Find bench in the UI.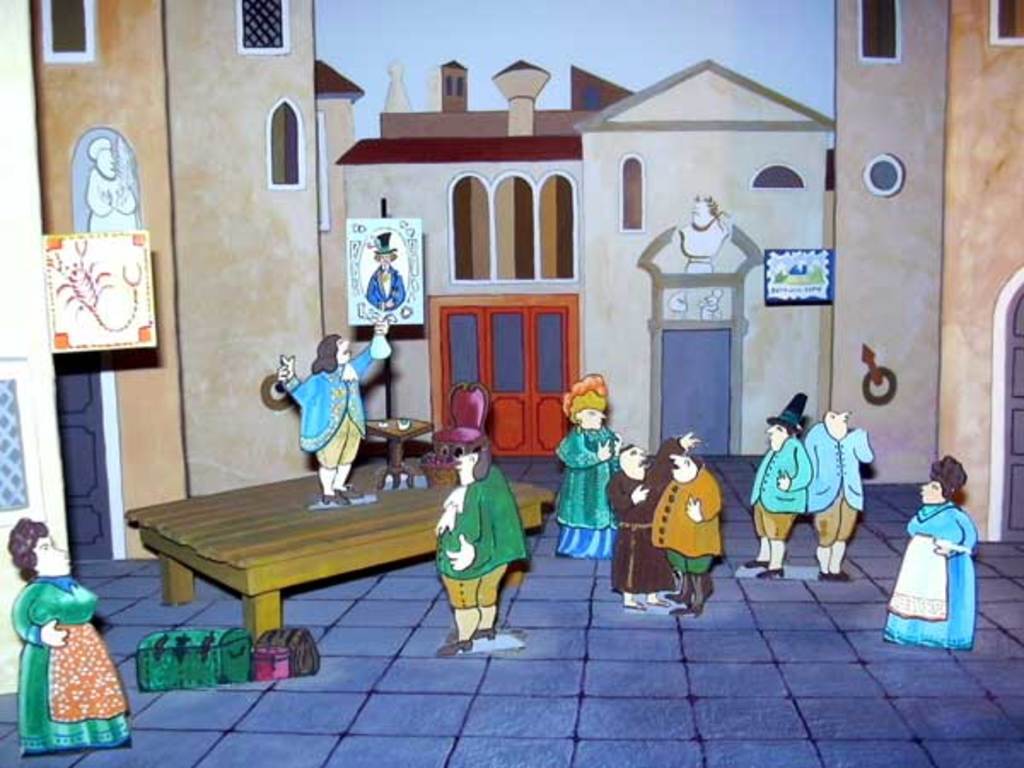
UI element at bbox=(118, 452, 556, 642).
